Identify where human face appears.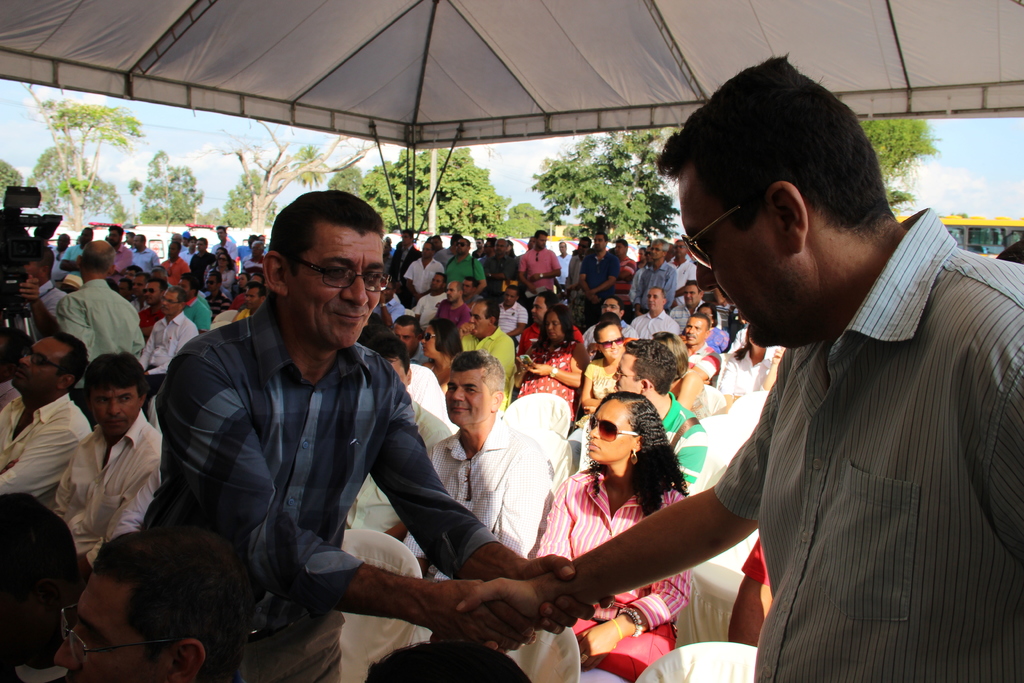
Appears at 537/235/550/251.
